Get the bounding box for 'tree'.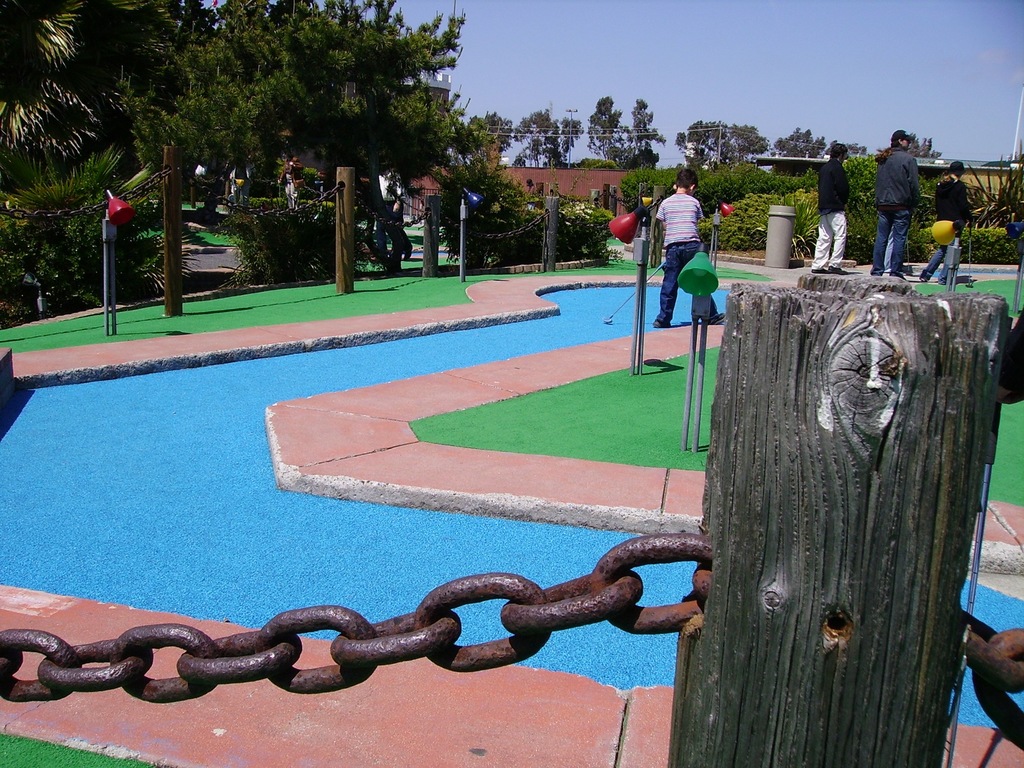
[left=779, top=124, right=835, bottom=154].
